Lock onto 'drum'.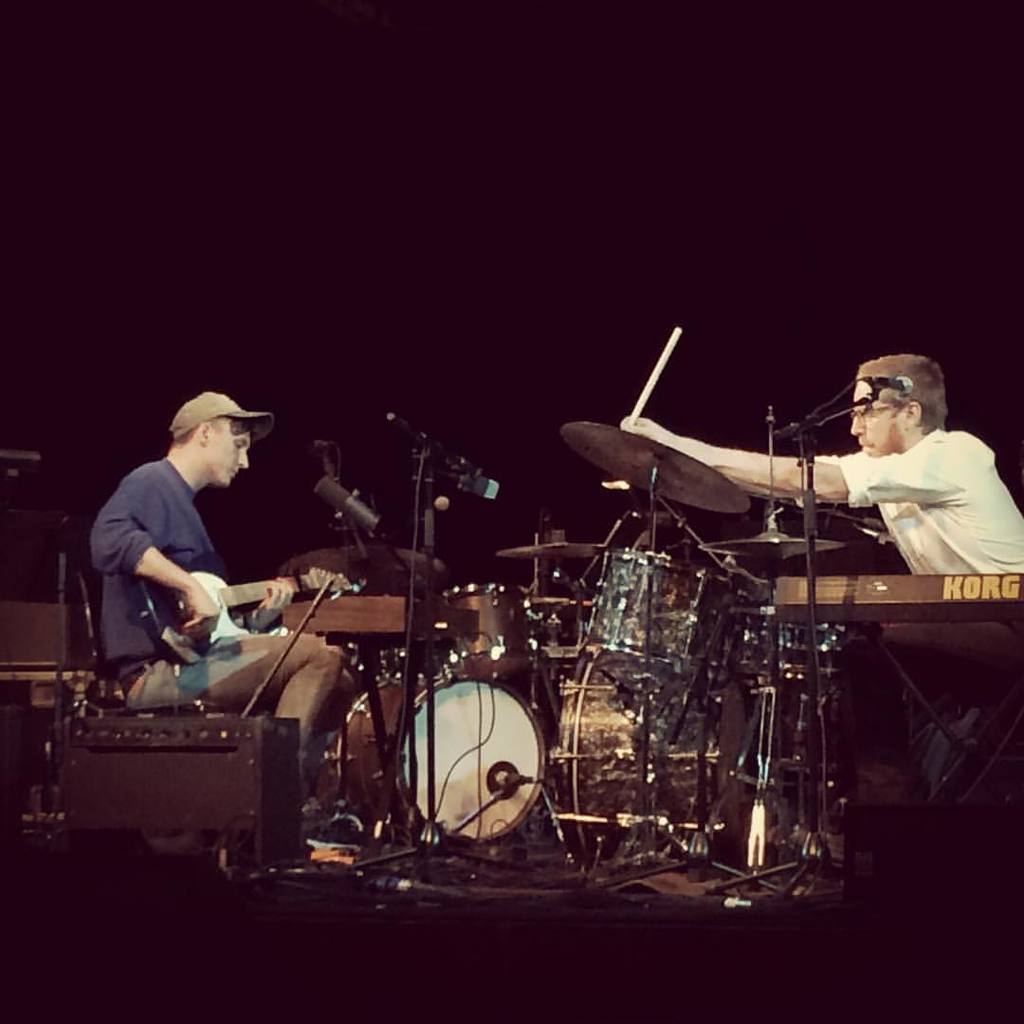
Locked: (x1=576, y1=544, x2=731, y2=665).
